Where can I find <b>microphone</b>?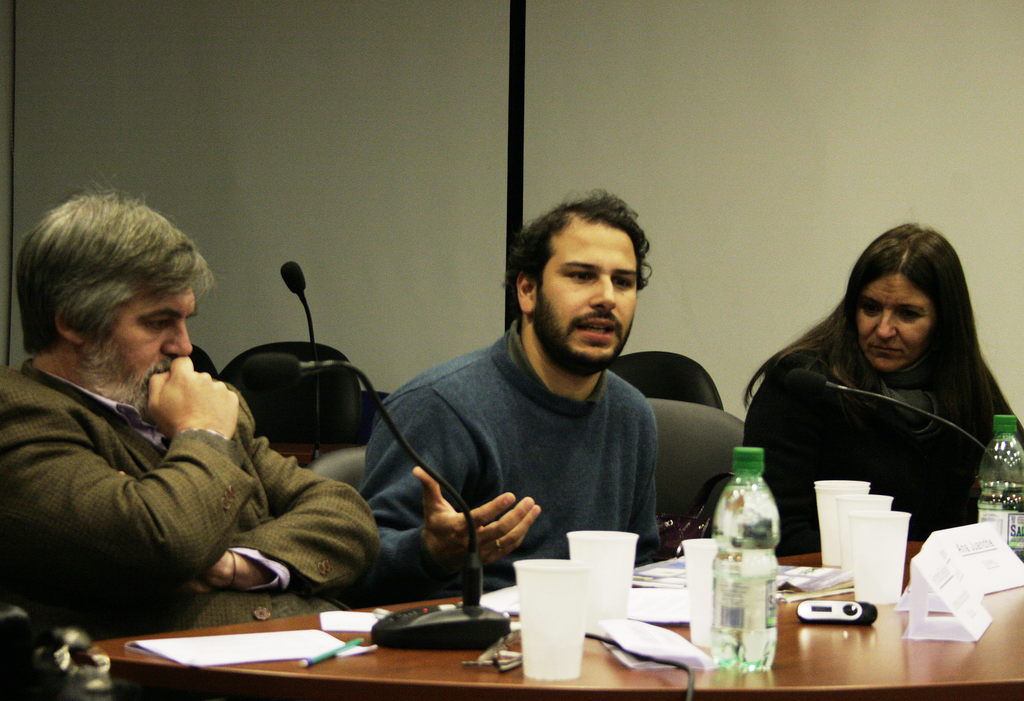
You can find it at box=[769, 363, 990, 460].
